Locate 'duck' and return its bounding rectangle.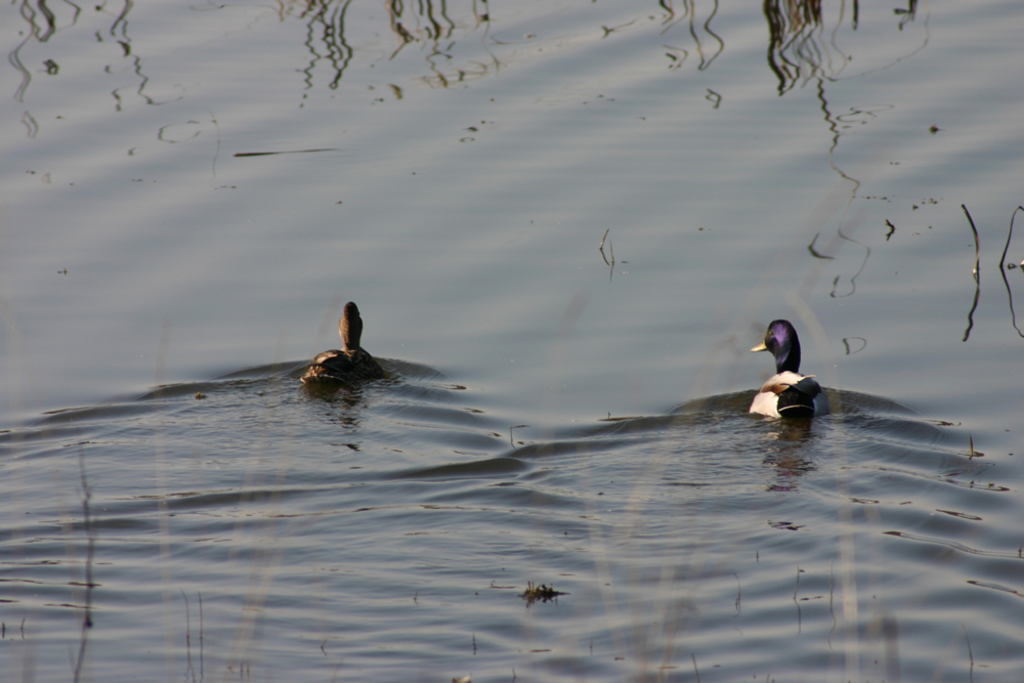
(296,298,402,412).
